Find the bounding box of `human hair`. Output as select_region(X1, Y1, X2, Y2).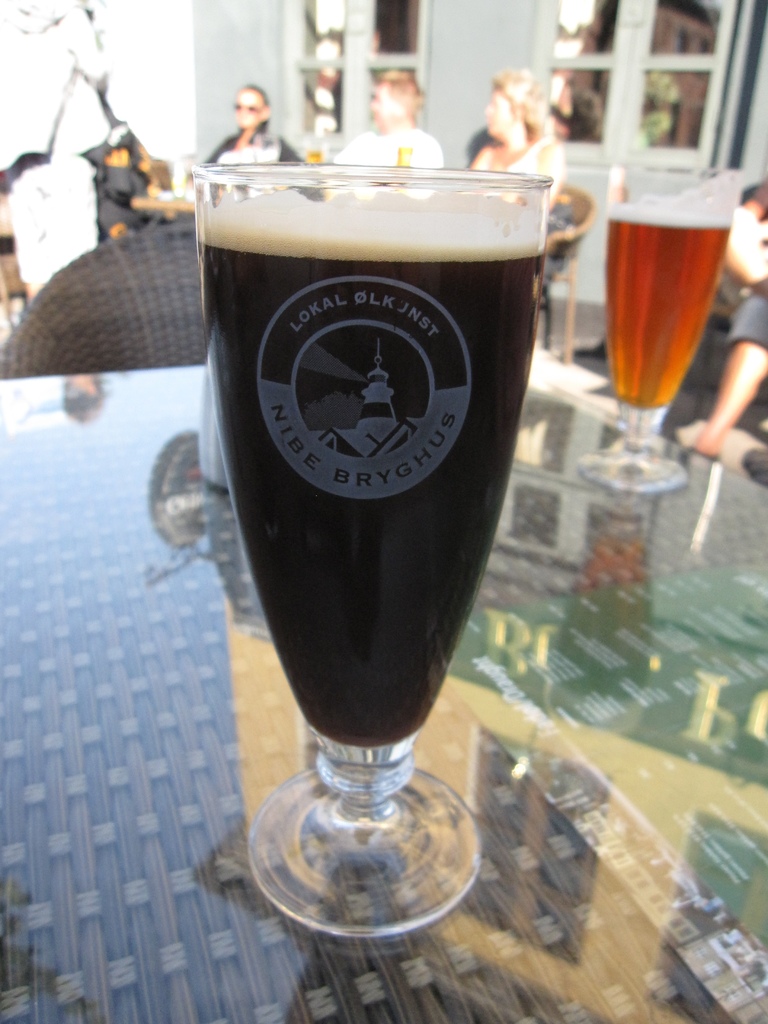
select_region(498, 68, 552, 122).
